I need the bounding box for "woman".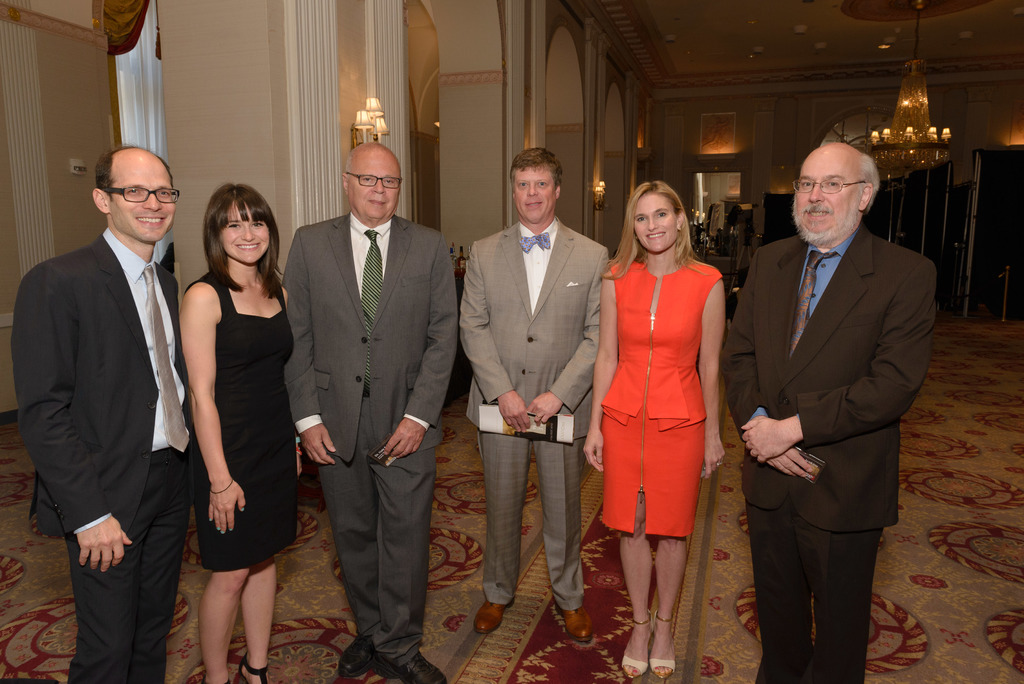
Here it is: crop(177, 177, 303, 683).
